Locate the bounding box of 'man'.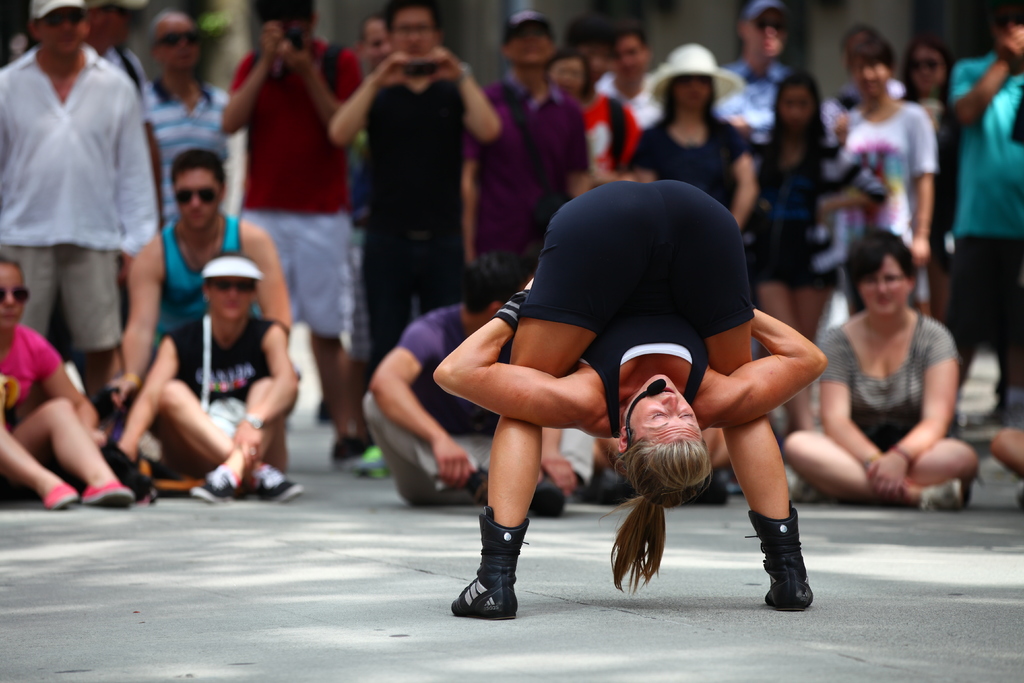
Bounding box: bbox(0, 0, 161, 416).
